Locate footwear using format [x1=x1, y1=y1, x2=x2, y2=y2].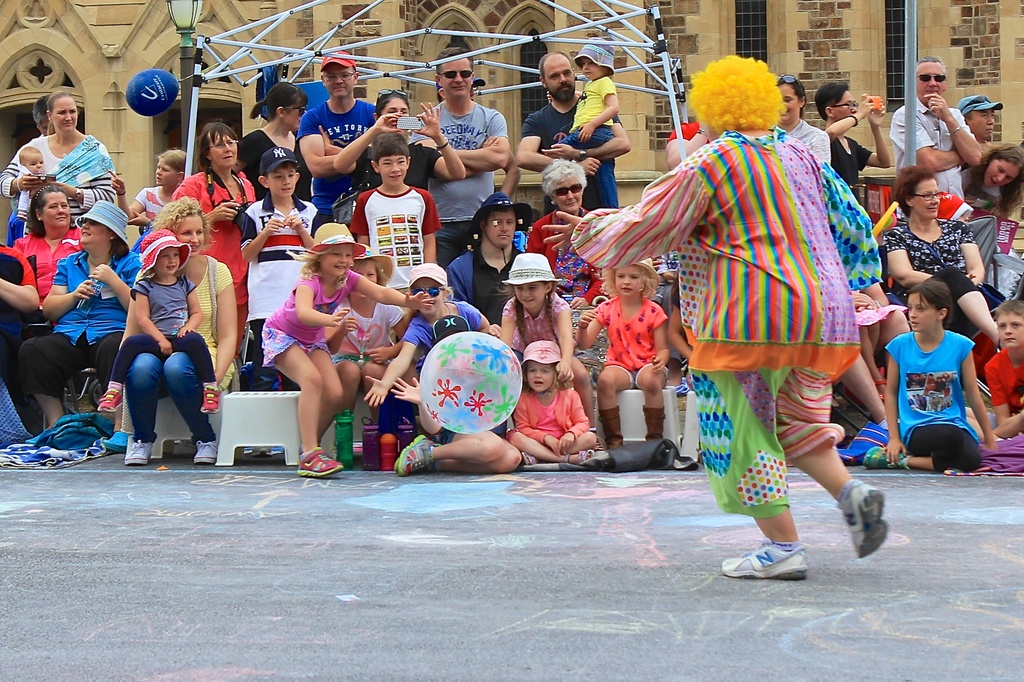
[x1=843, y1=482, x2=890, y2=559].
